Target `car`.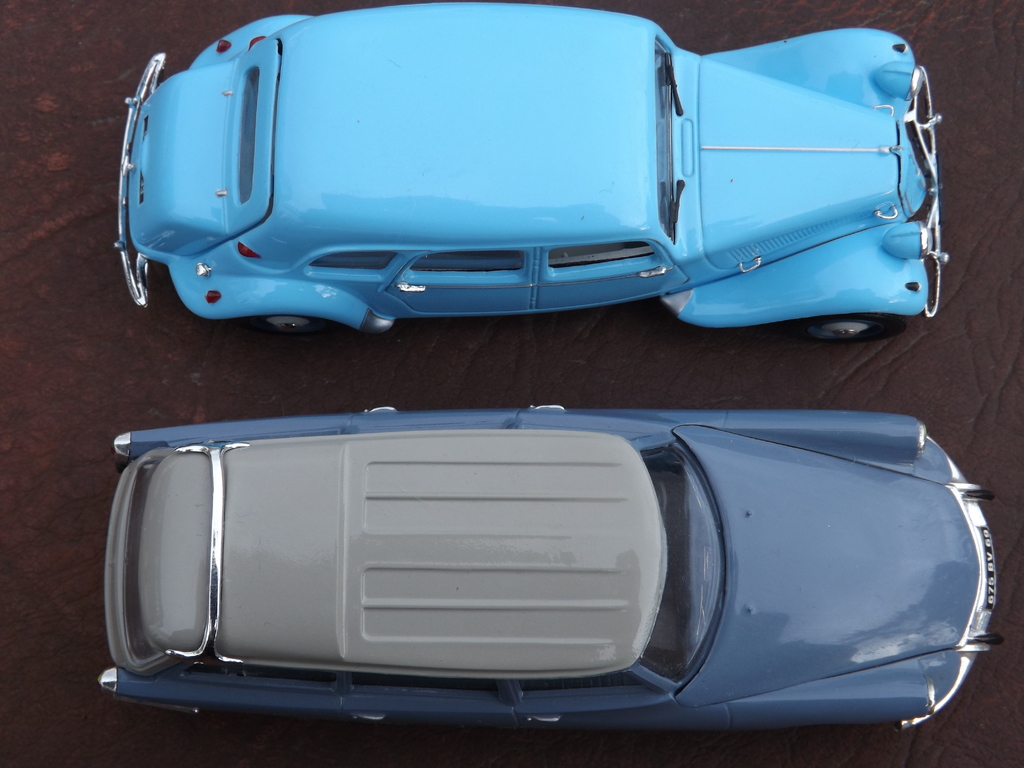
Target region: box(114, 0, 945, 344).
